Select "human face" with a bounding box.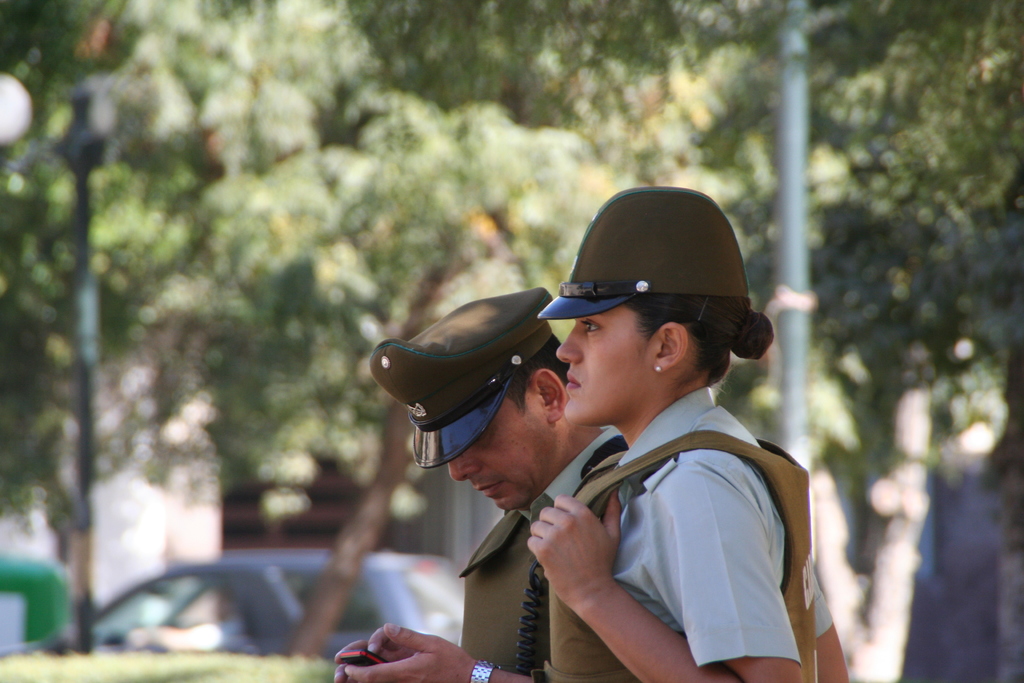
<box>447,395,535,514</box>.
